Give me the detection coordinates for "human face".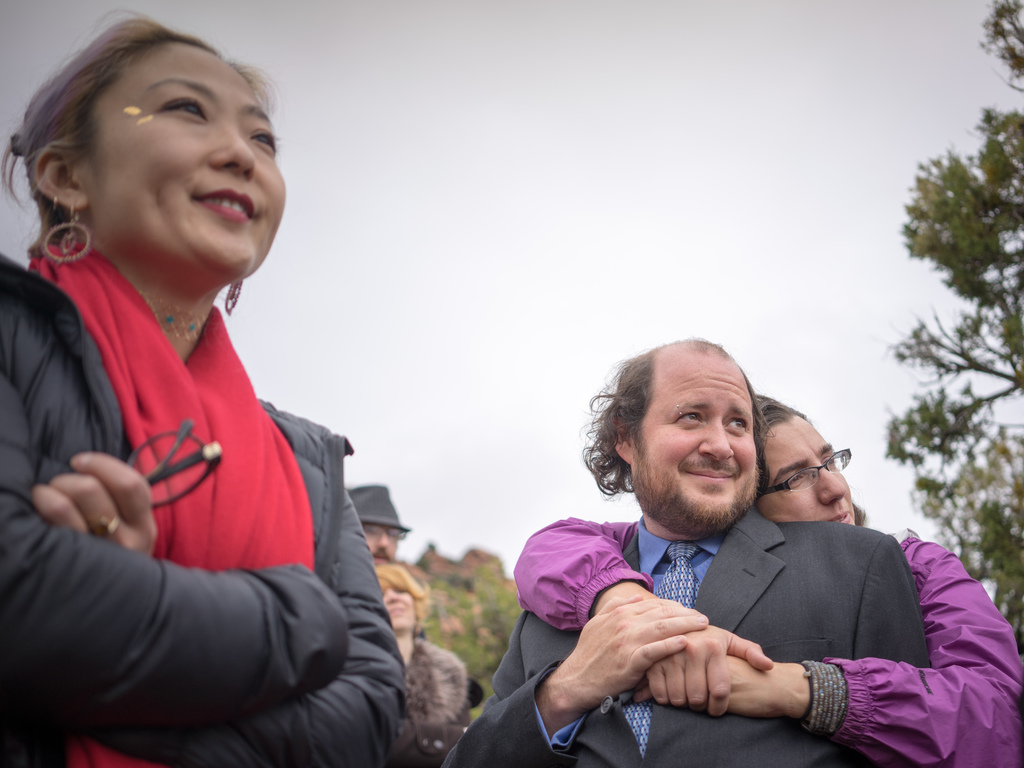
72,36,289,291.
